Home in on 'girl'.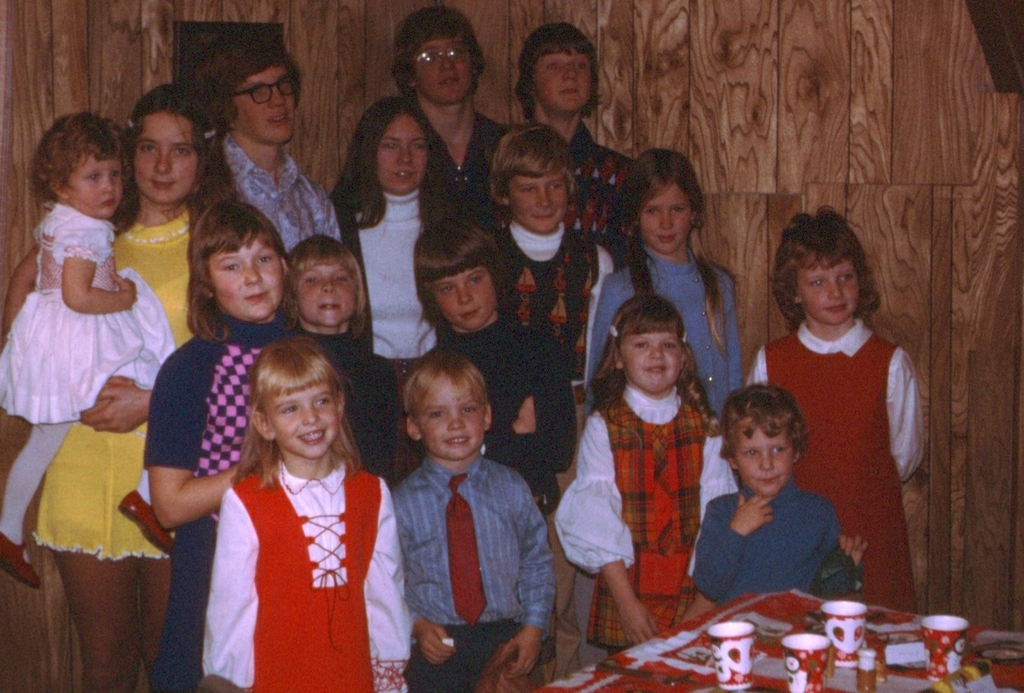
Homed in at (6, 116, 176, 589).
